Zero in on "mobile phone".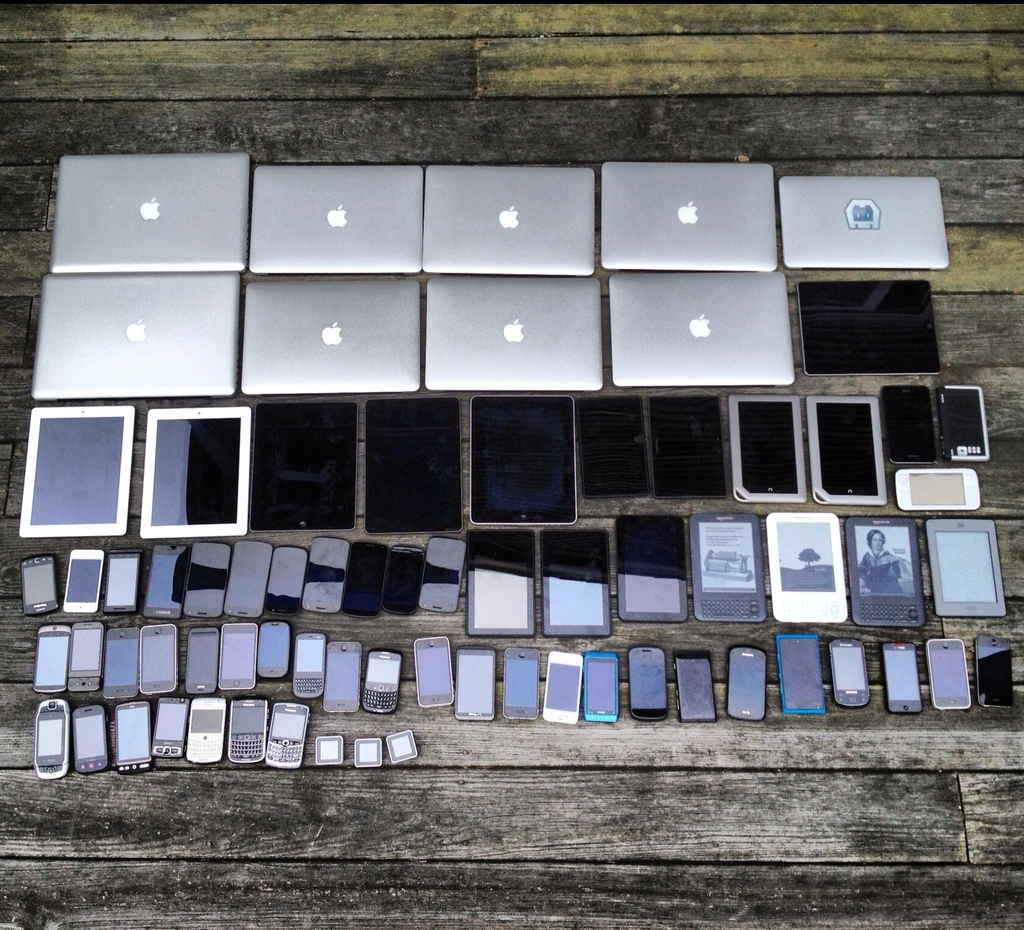
Zeroed in: <box>21,554,59,614</box>.
